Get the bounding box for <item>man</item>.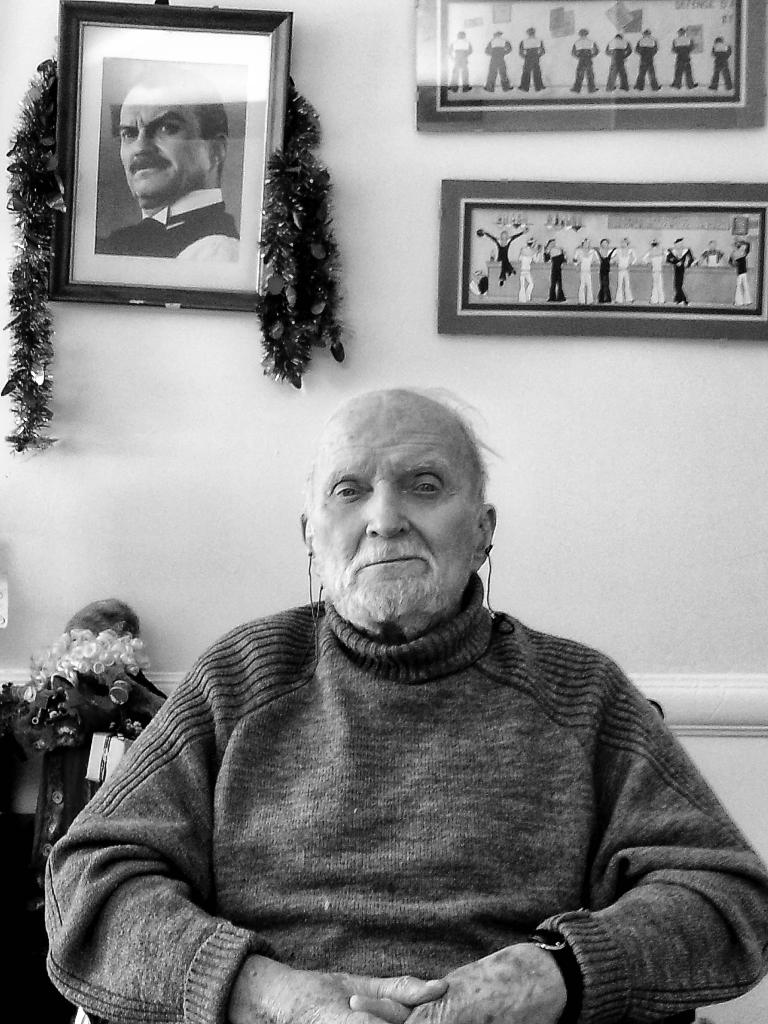
BBox(515, 24, 544, 95).
